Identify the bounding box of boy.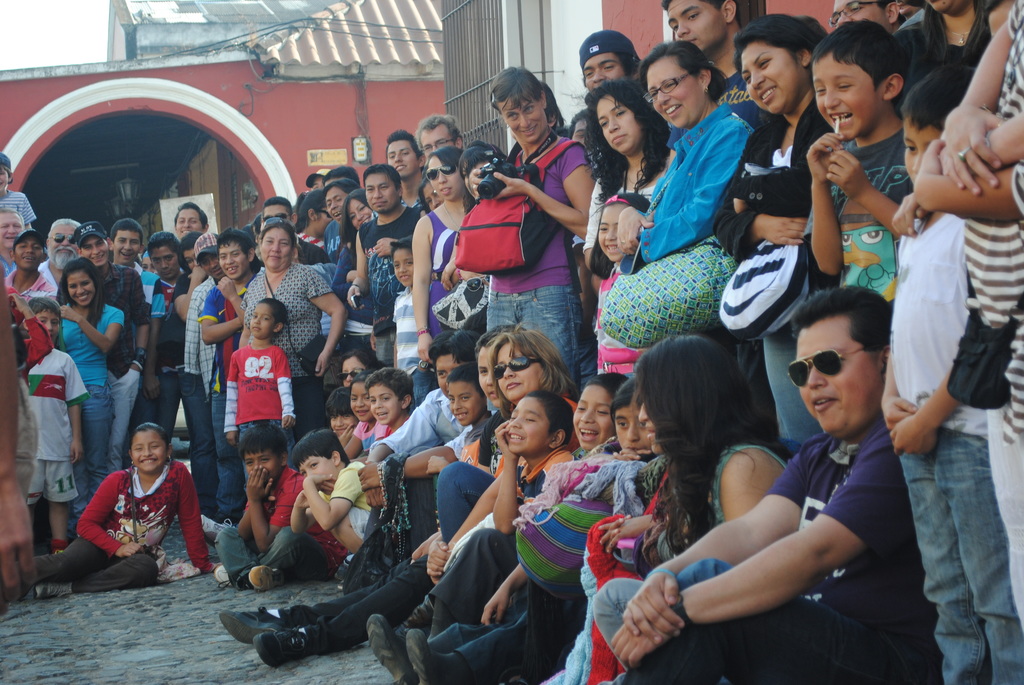
[x1=792, y1=35, x2=928, y2=313].
